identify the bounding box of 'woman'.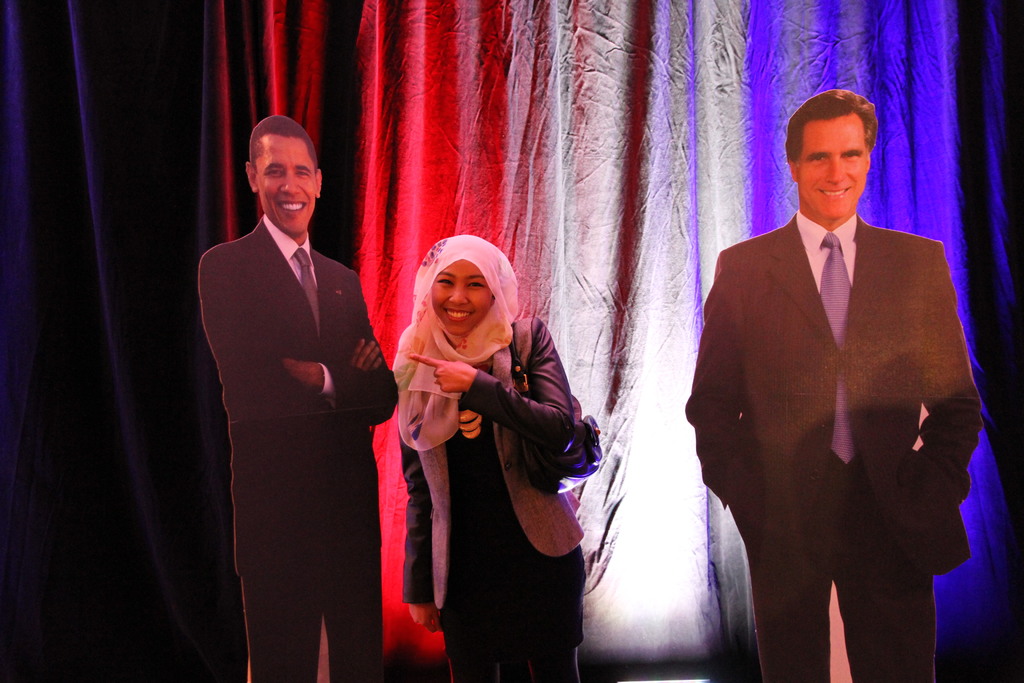
detection(387, 215, 592, 680).
